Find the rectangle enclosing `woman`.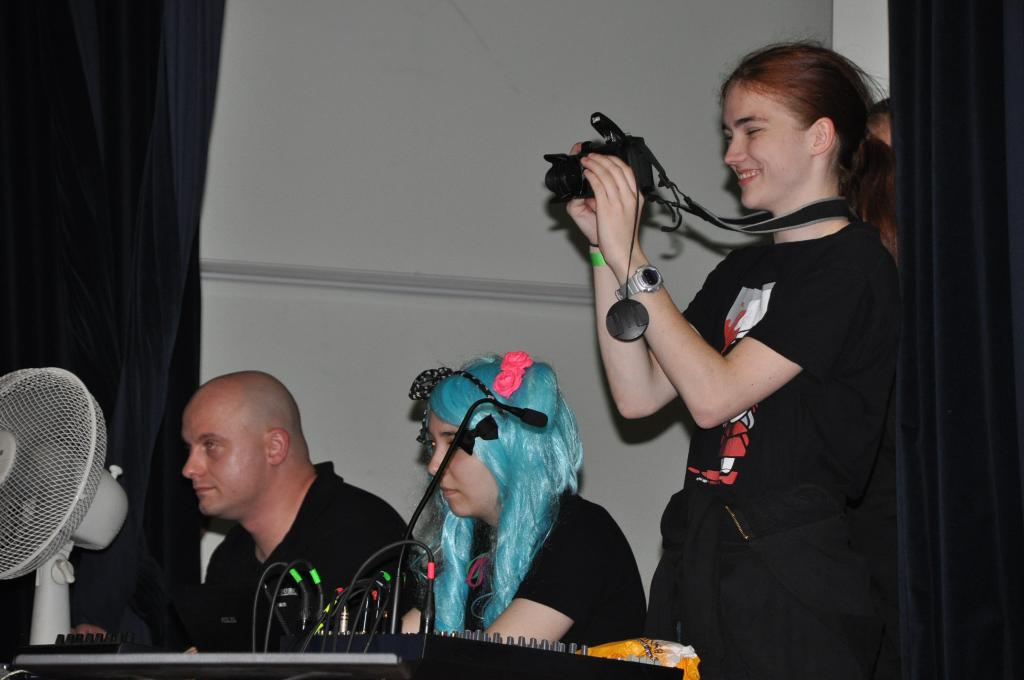
bbox=(585, 51, 901, 673).
